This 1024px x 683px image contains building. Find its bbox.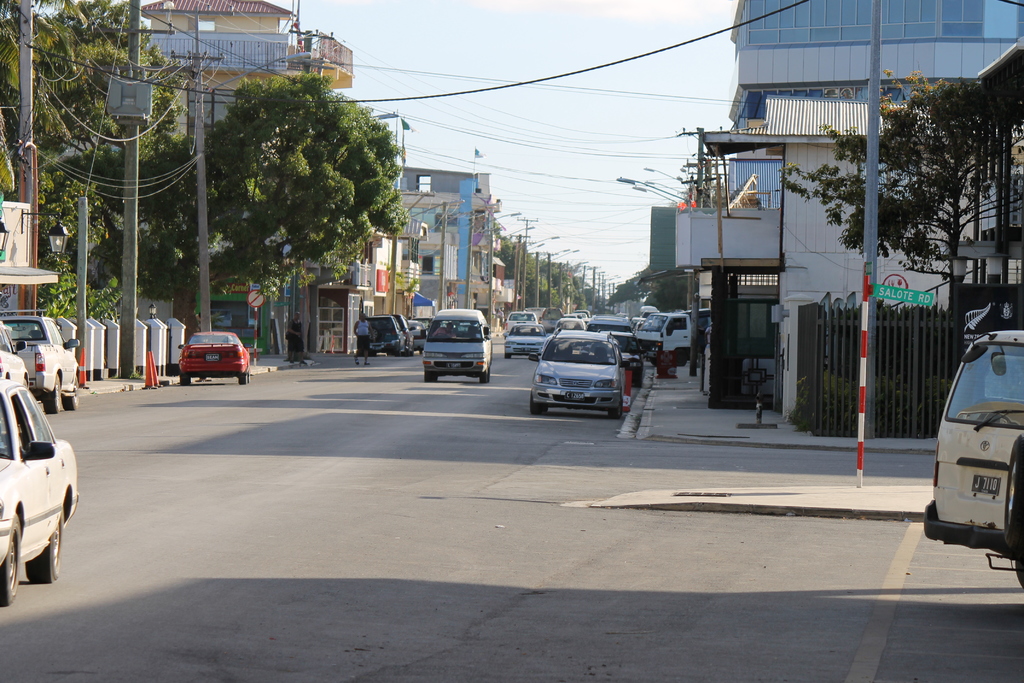
{"left": 145, "top": 0, "right": 355, "bottom": 124}.
